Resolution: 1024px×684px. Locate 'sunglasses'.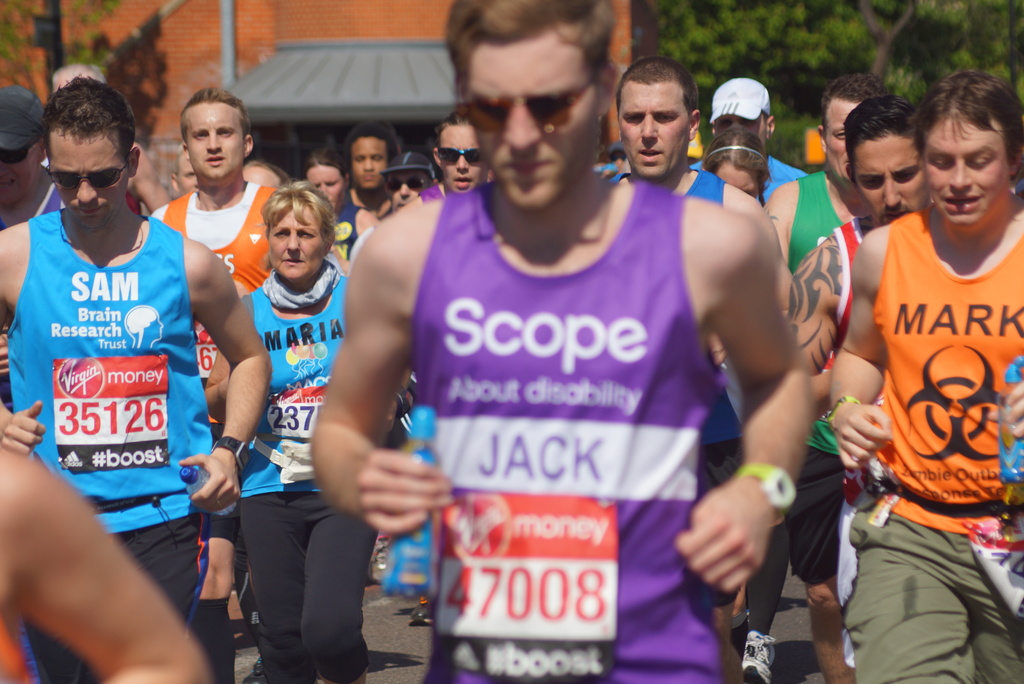
[left=50, top=160, right=131, bottom=190].
